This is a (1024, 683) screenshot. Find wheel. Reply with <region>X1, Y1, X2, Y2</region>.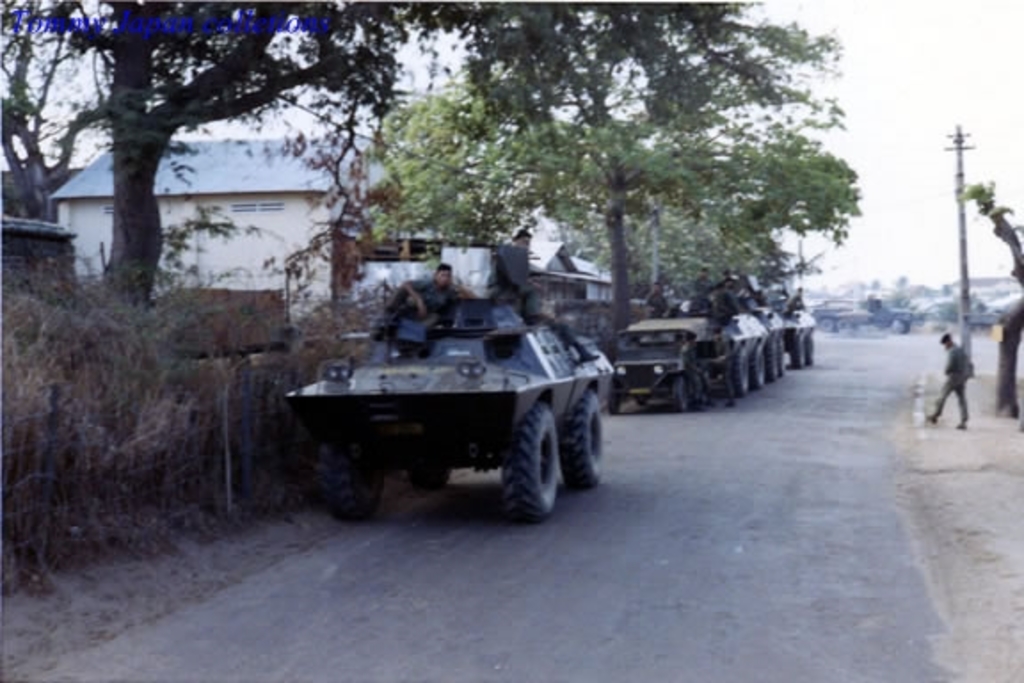
<region>567, 379, 612, 493</region>.
